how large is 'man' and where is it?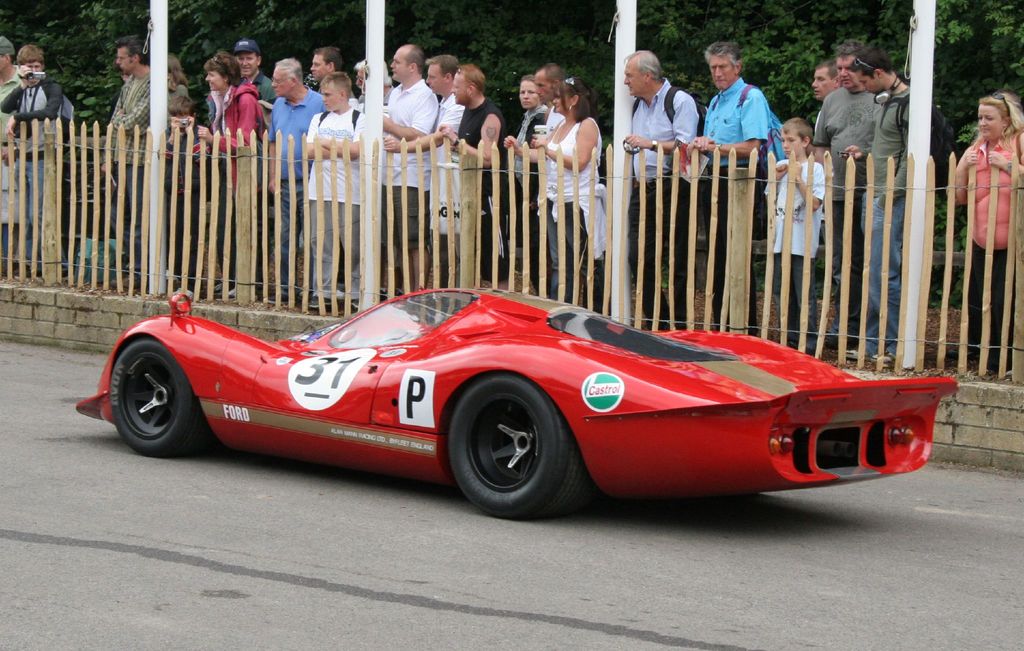
Bounding box: box=[99, 35, 165, 295].
